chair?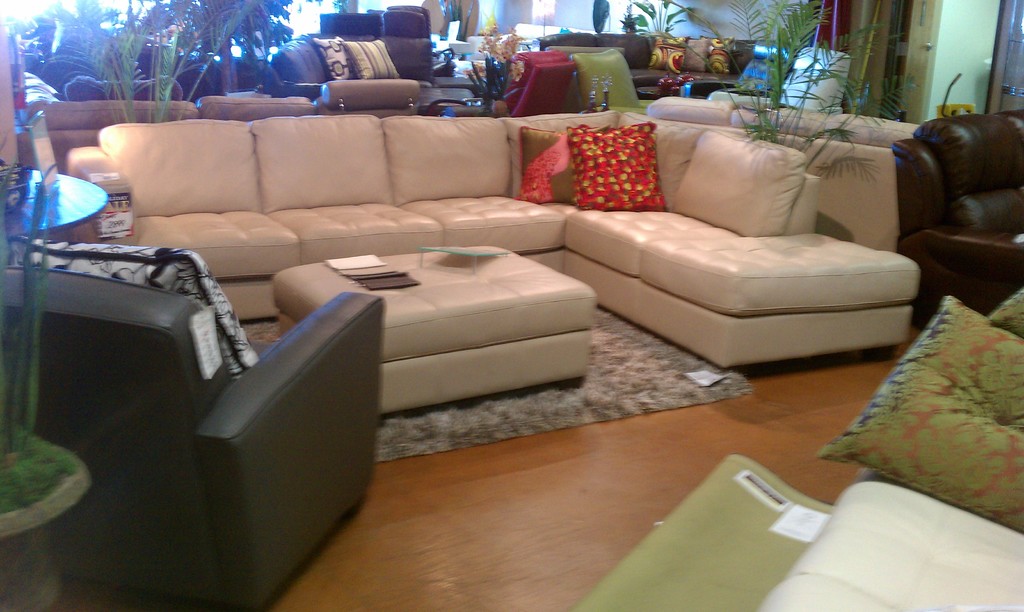
box(63, 106, 566, 326)
